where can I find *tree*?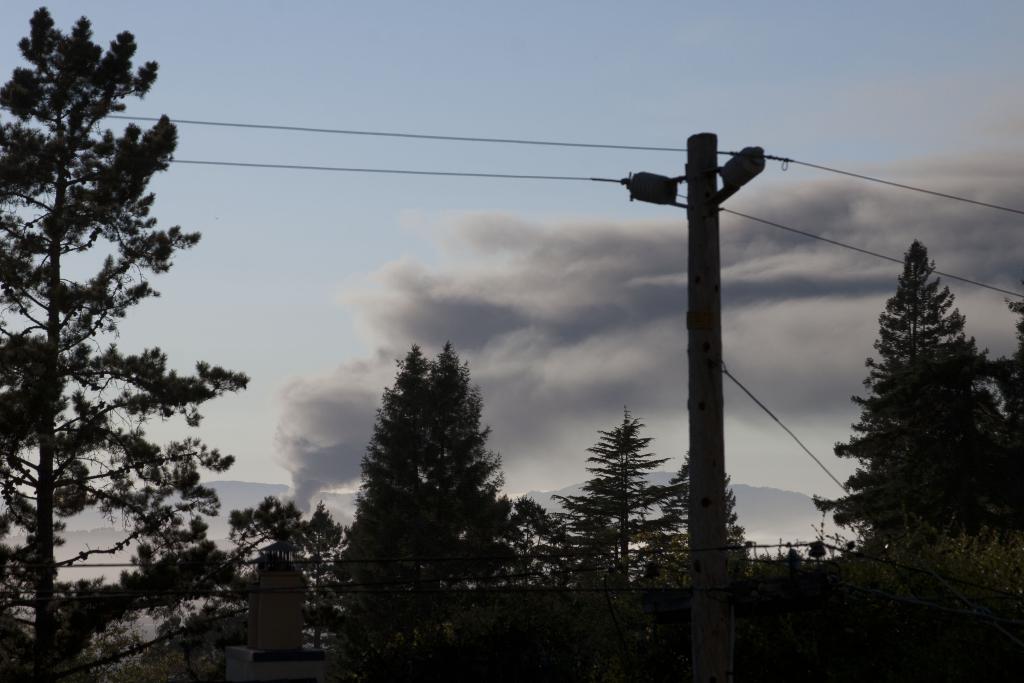
You can find it at l=0, t=3, r=253, b=682.
